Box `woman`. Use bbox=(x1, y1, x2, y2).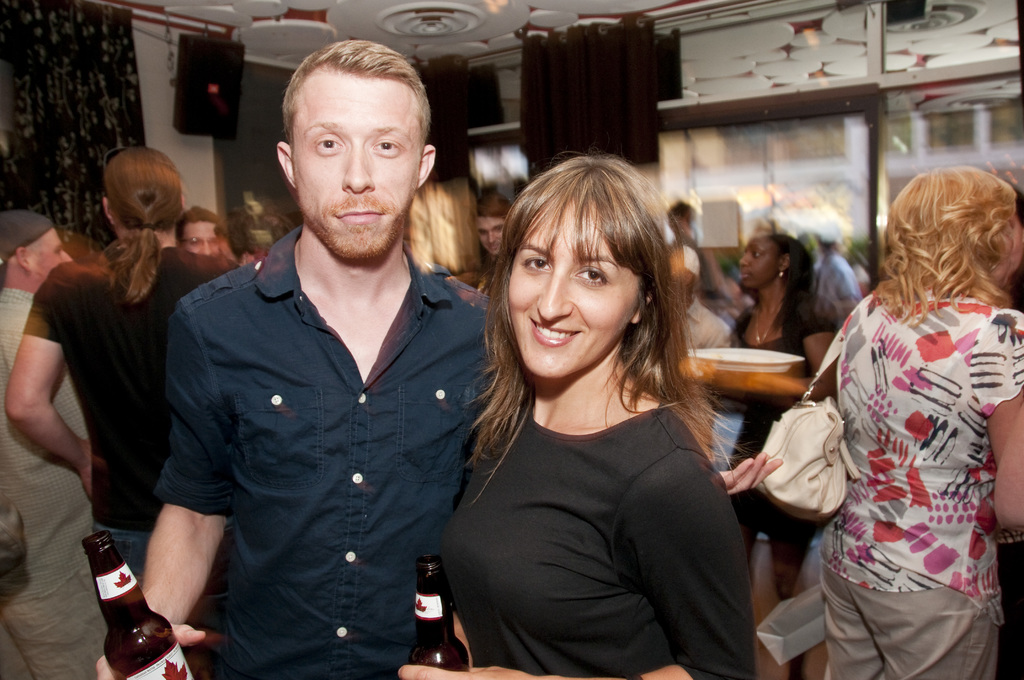
bbox=(800, 166, 1023, 679).
